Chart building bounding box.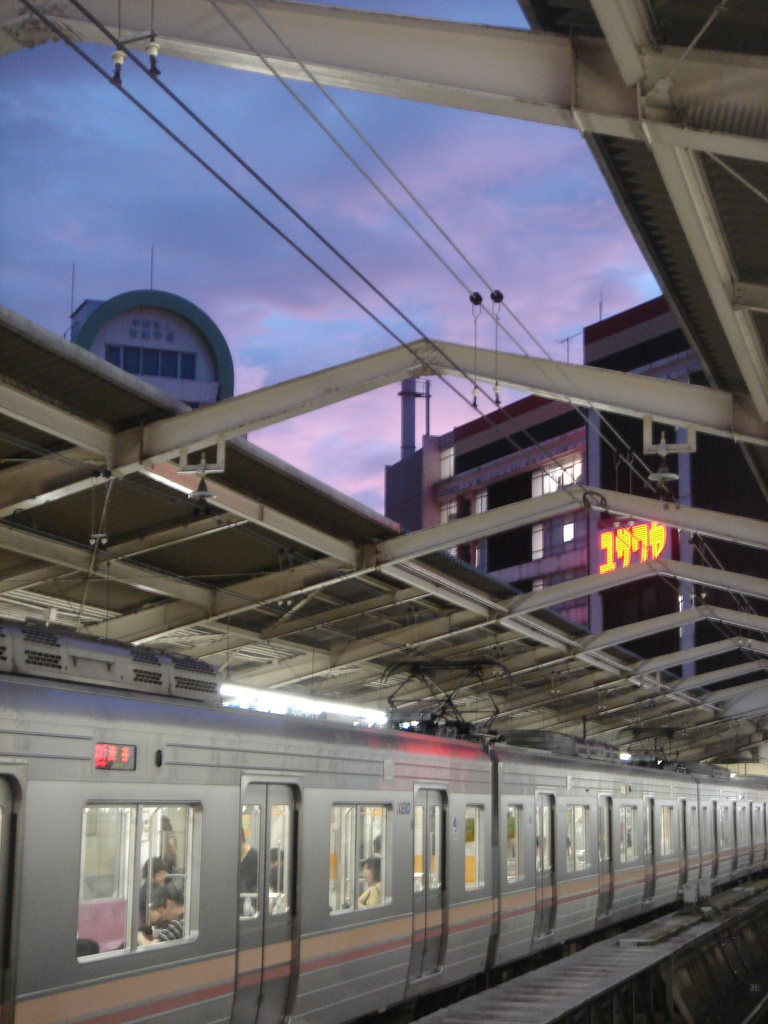
Charted: box=[385, 299, 764, 753].
